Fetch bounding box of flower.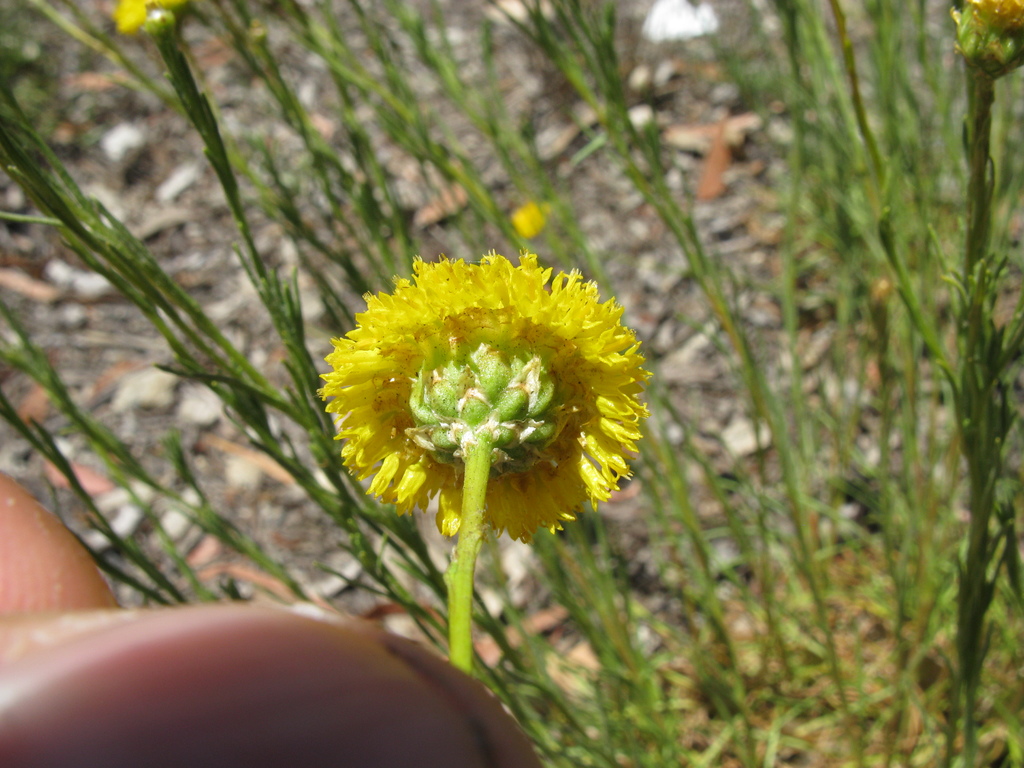
Bbox: 310, 230, 654, 561.
